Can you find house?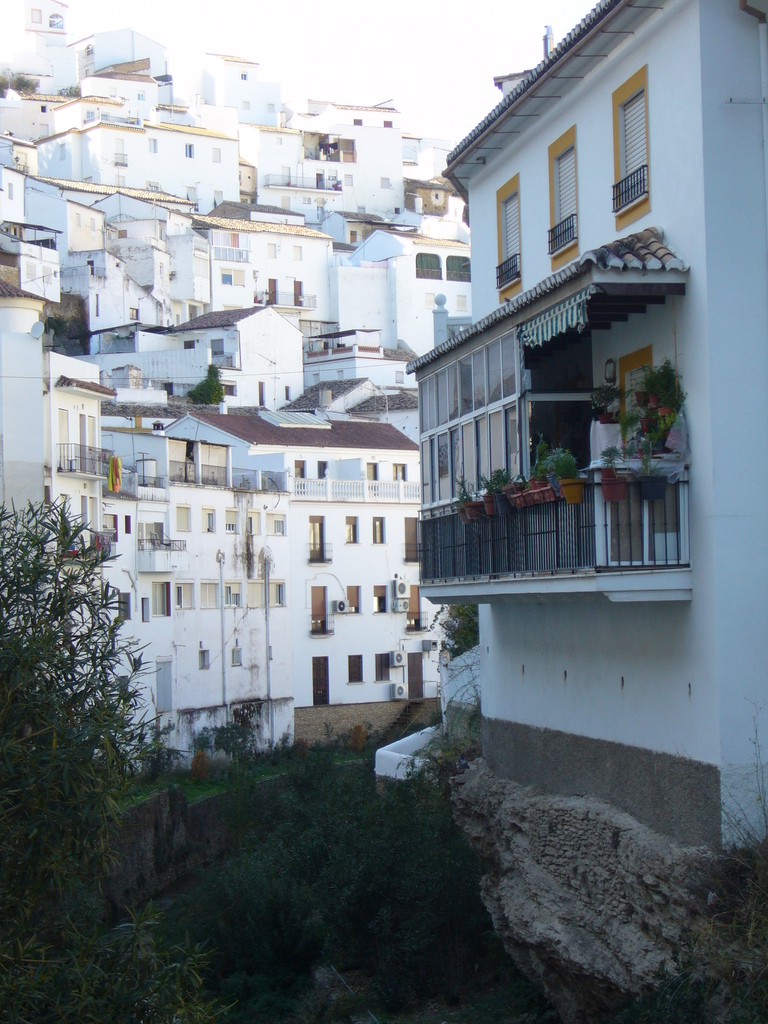
Yes, bounding box: 86,70,158,107.
